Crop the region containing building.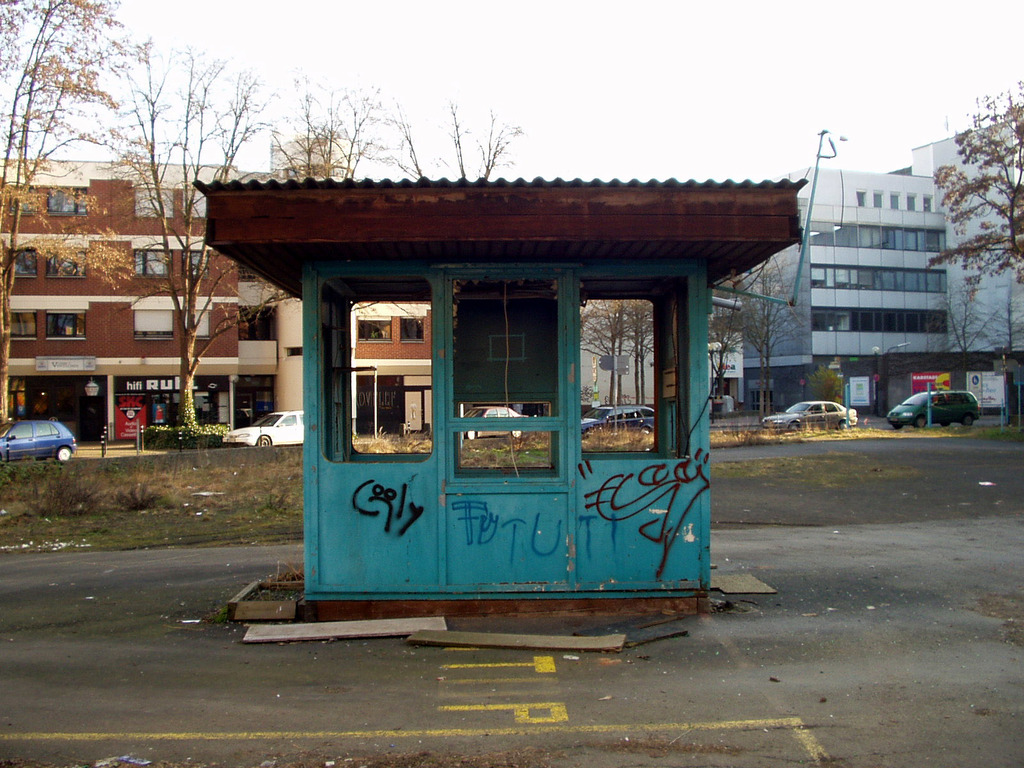
Crop region: [x1=742, y1=140, x2=1023, y2=413].
